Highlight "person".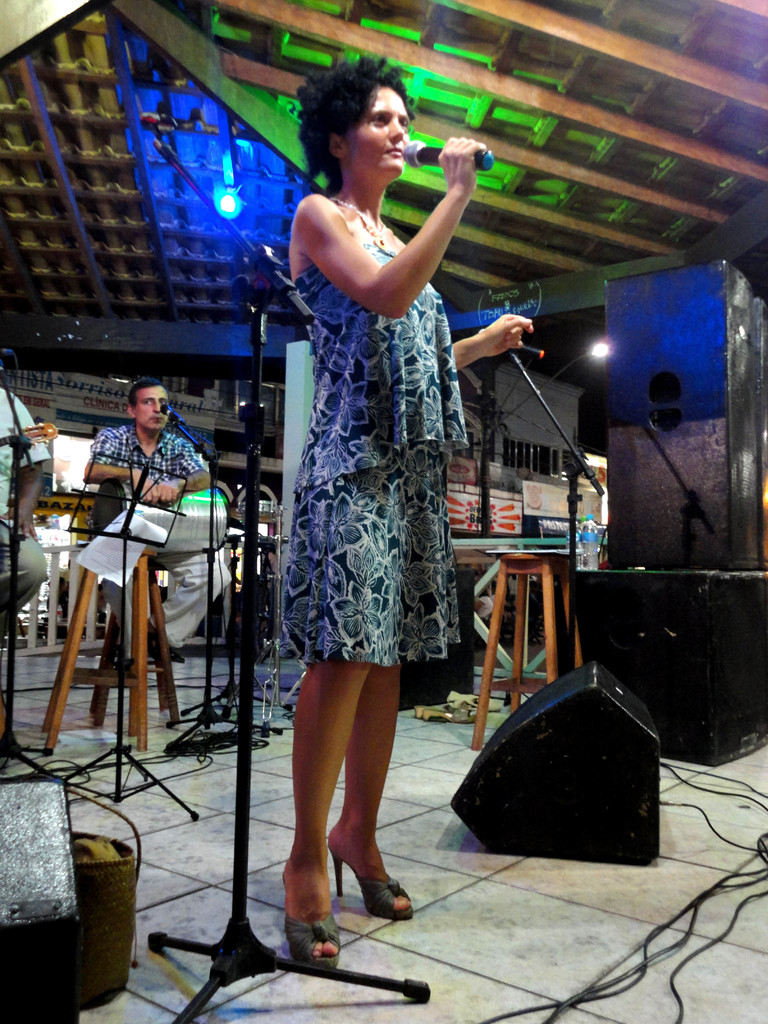
Highlighted region: (0,367,58,643).
